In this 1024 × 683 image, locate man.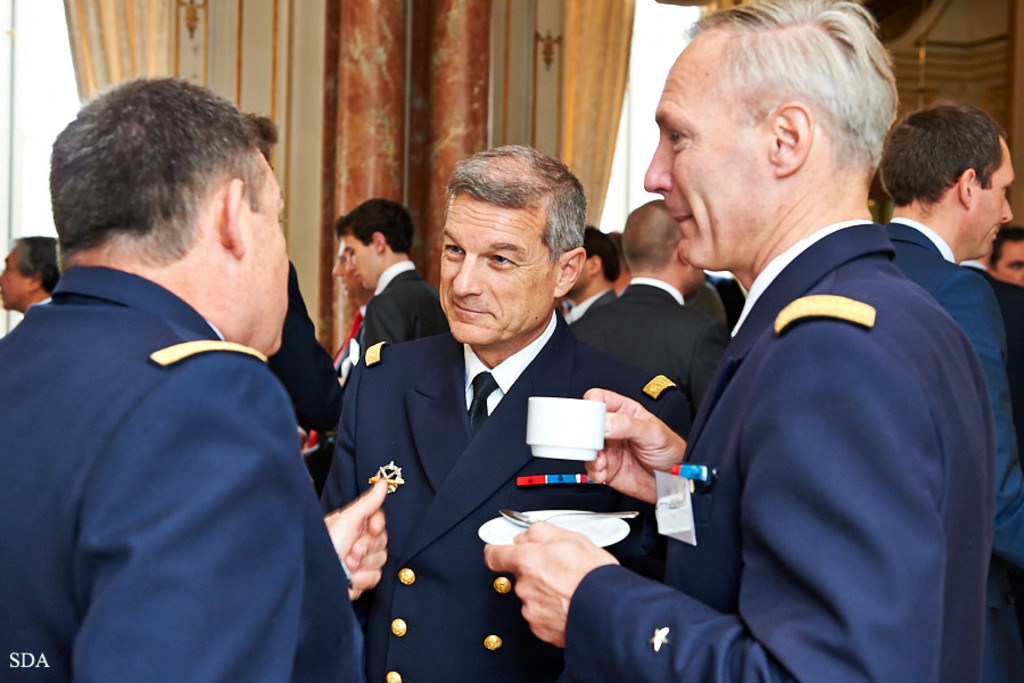
Bounding box: x1=0 y1=236 x2=63 y2=308.
